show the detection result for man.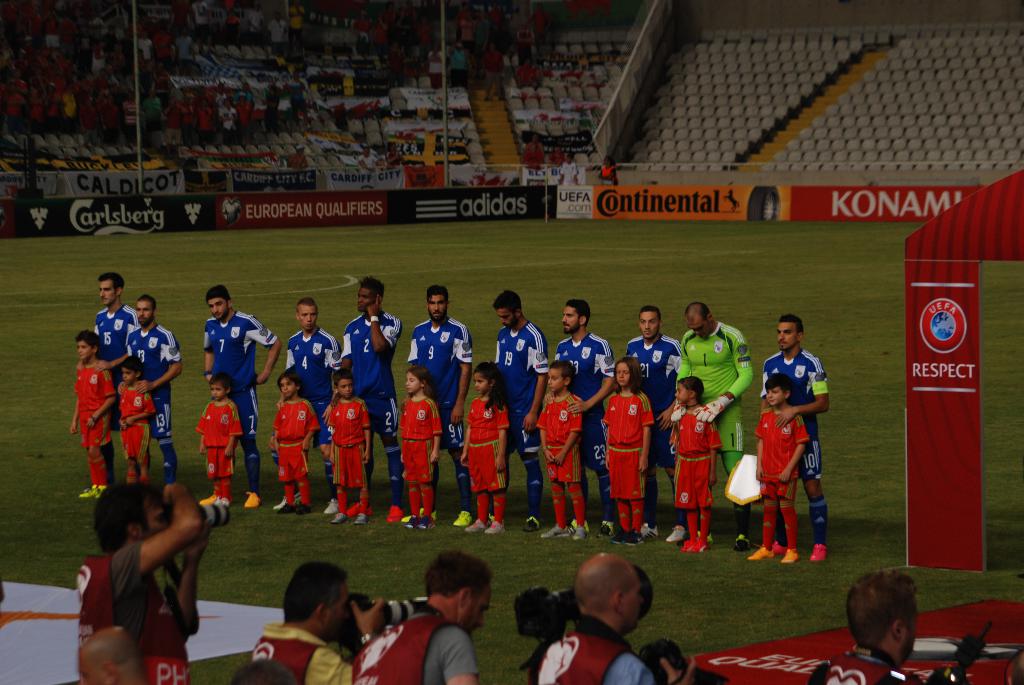
670,301,758,547.
